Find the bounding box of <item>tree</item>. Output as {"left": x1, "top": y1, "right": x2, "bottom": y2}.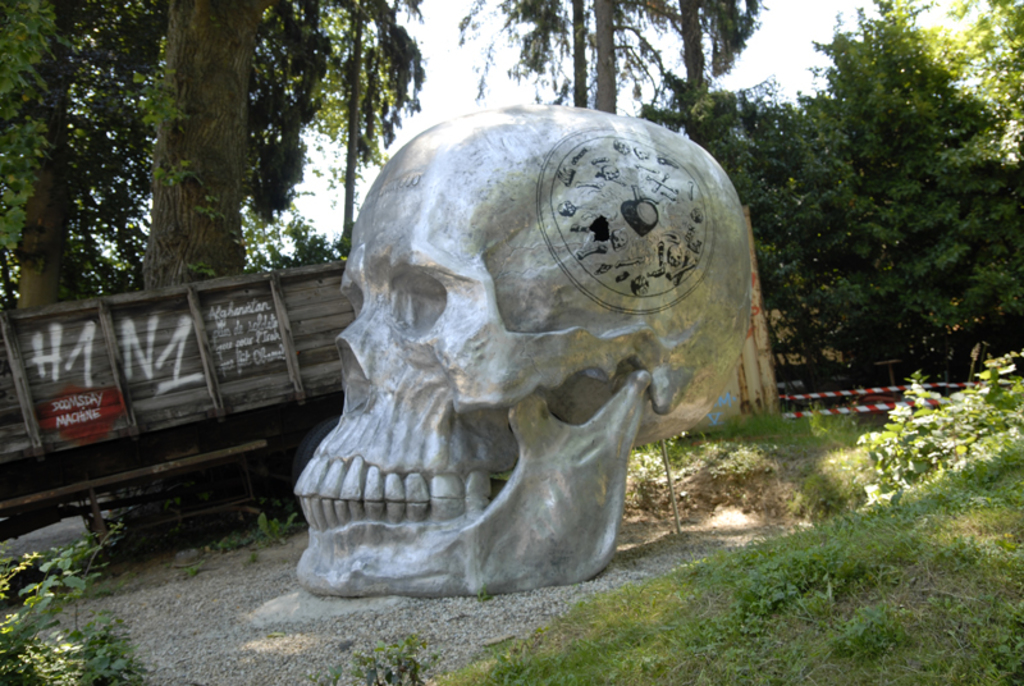
{"left": 18, "top": 27, "right": 442, "bottom": 301}.
